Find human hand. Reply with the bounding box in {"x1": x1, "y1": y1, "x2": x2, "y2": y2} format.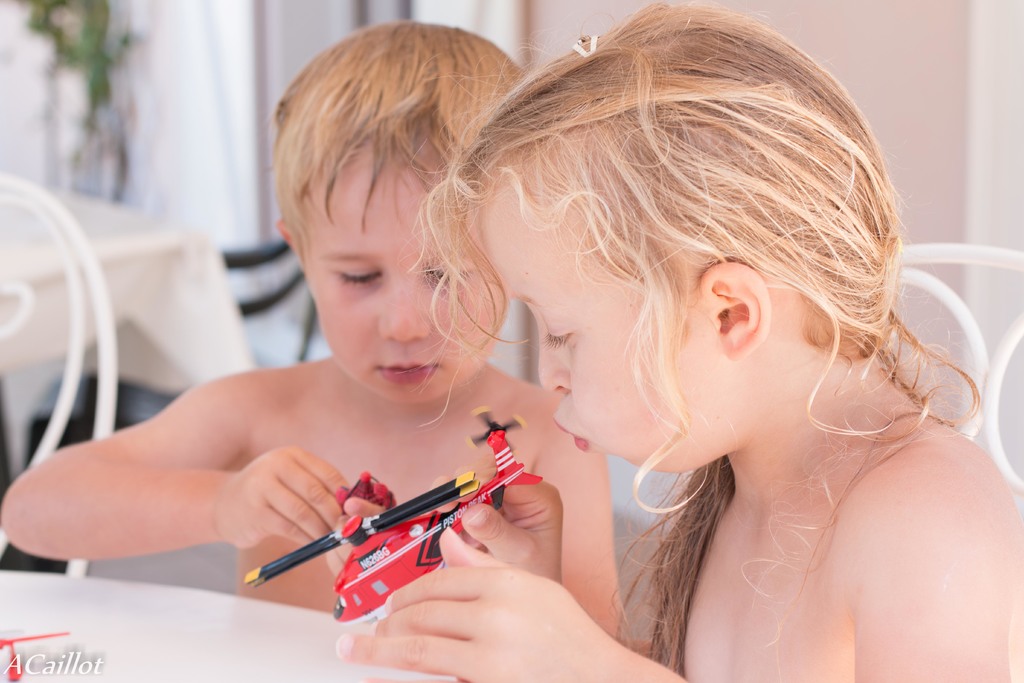
{"x1": 429, "y1": 463, "x2": 562, "y2": 580}.
